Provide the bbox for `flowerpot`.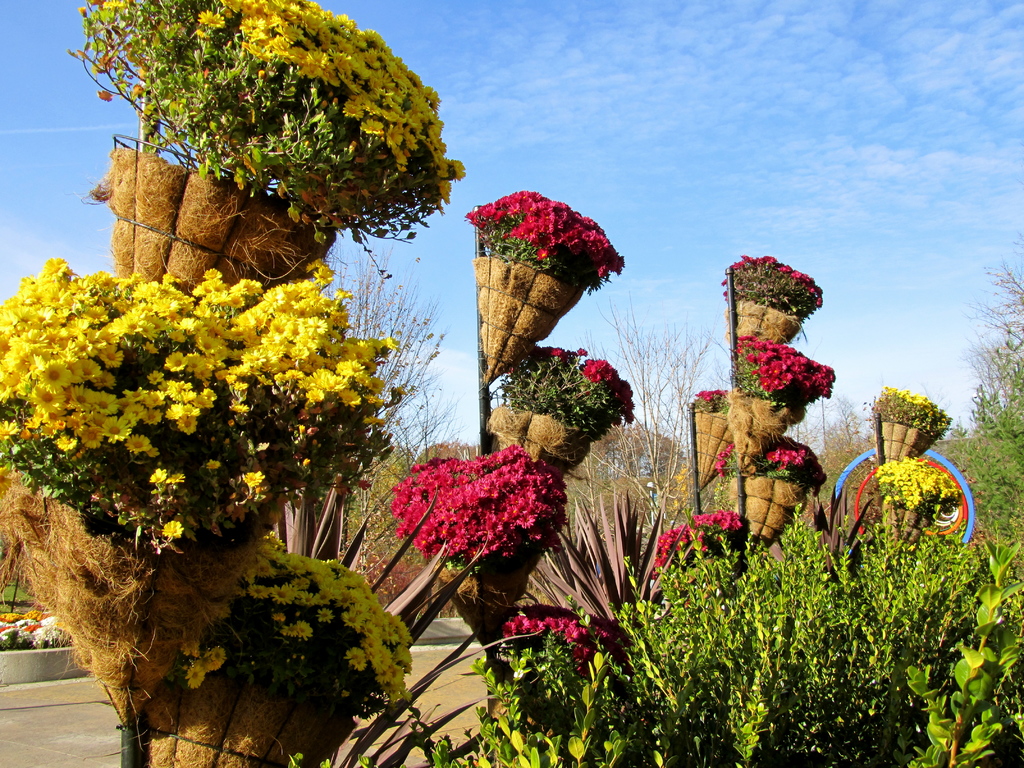
pyautogui.locateOnScreen(882, 497, 932, 560).
